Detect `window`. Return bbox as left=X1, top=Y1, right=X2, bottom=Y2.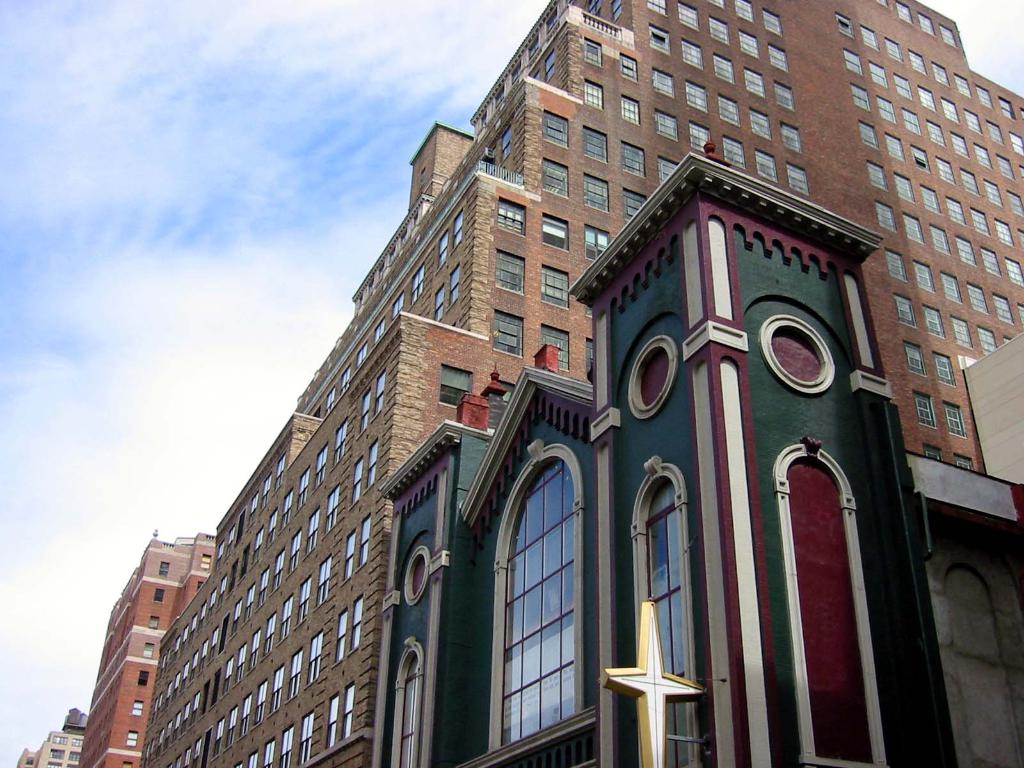
left=895, top=72, right=911, bottom=100.
